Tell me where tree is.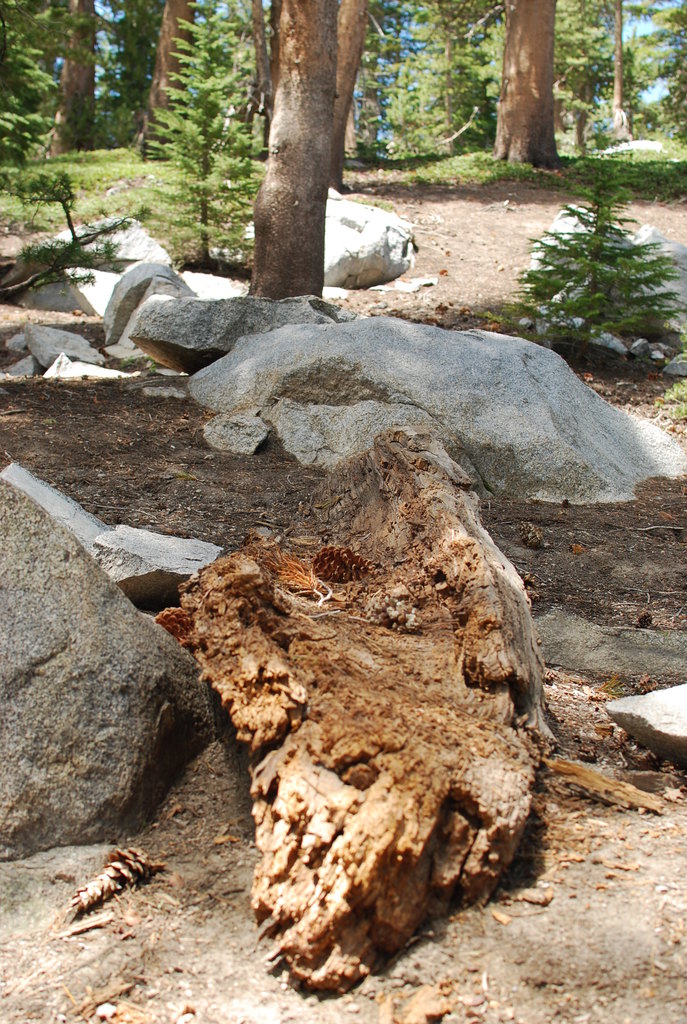
tree is at box=[136, 0, 198, 144].
